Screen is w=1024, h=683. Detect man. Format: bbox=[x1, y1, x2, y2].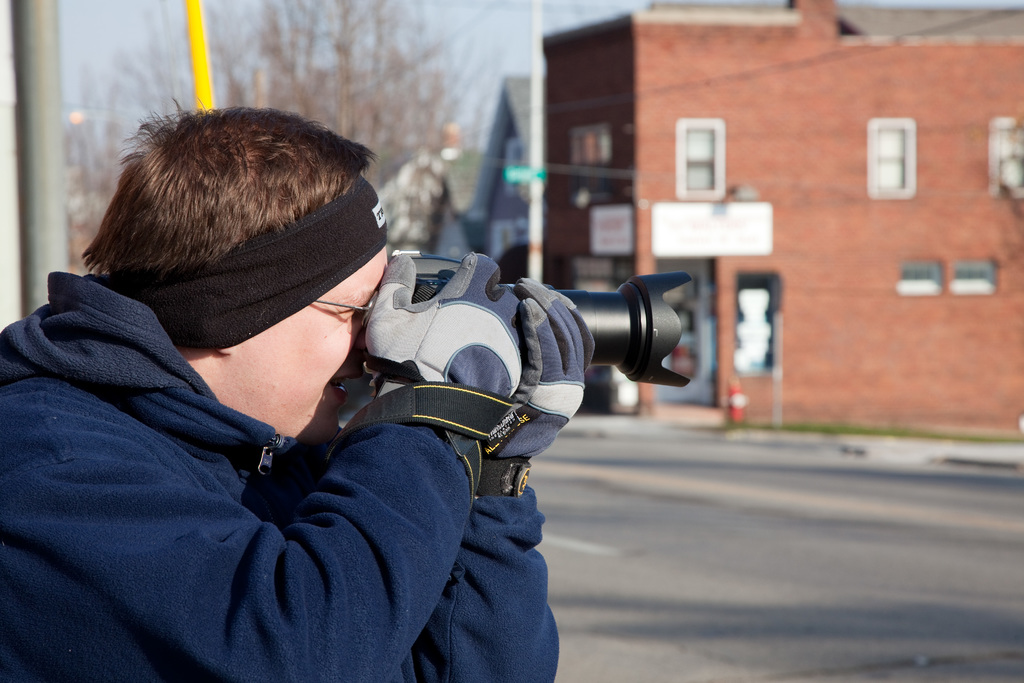
bbox=[0, 88, 598, 682].
